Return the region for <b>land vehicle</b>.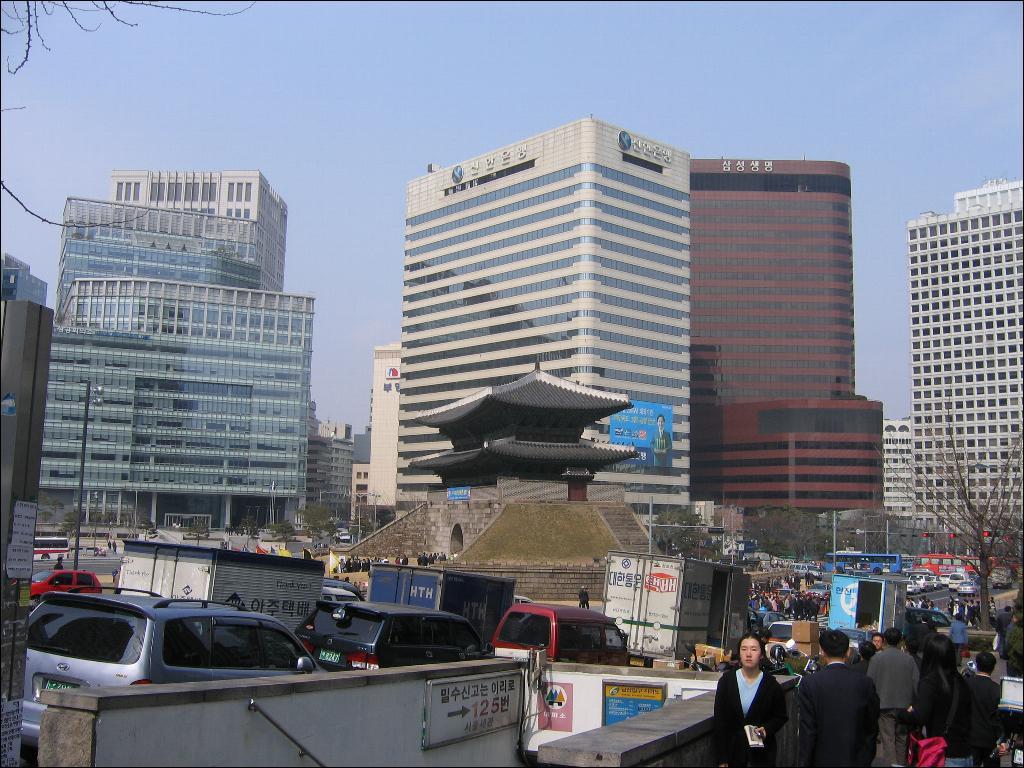
bbox=(31, 534, 70, 561).
